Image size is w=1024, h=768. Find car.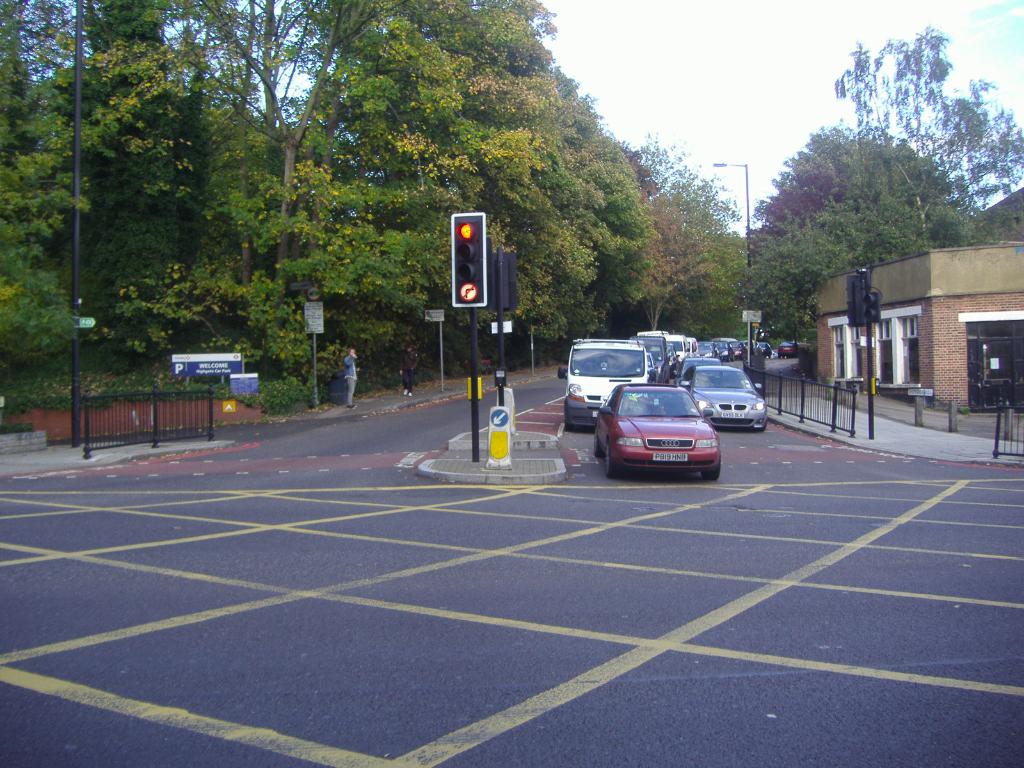
crop(583, 381, 733, 477).
